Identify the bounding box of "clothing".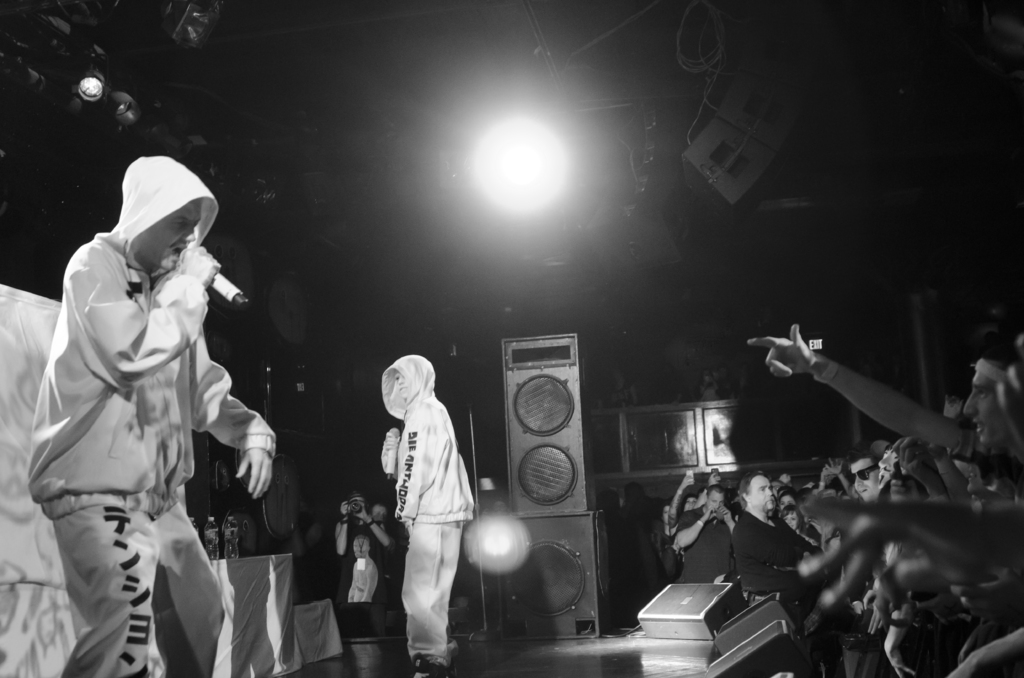
26 156 279 677.
